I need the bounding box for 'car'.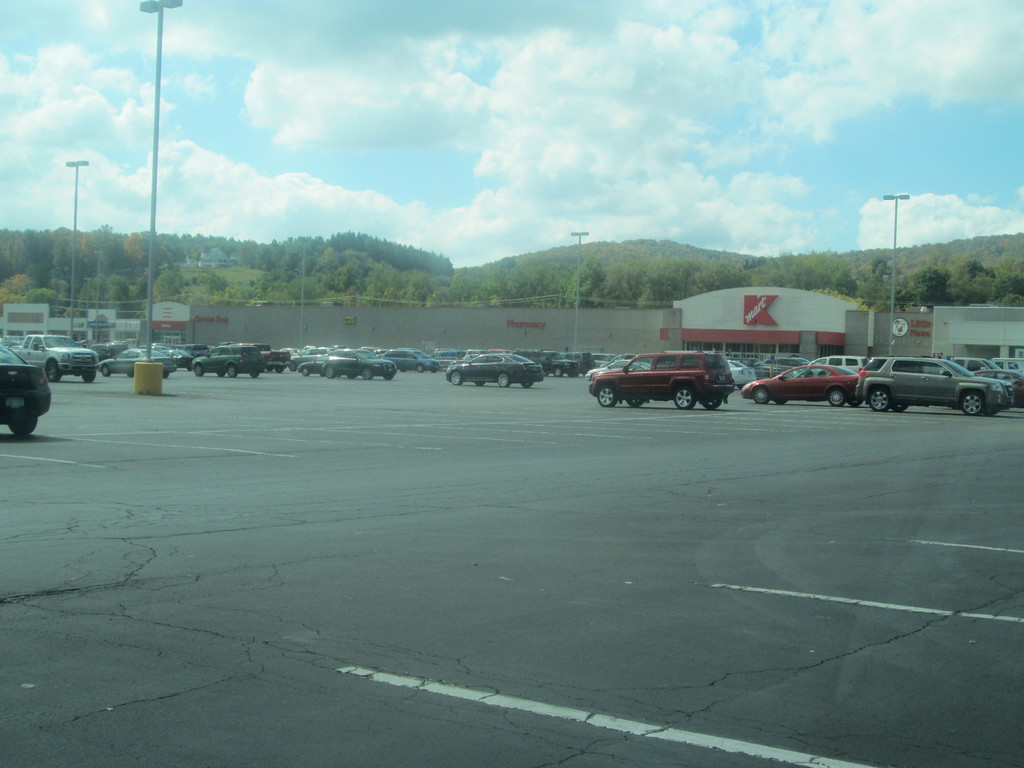
Here it is: Rect(444, 351, 541, 389).
